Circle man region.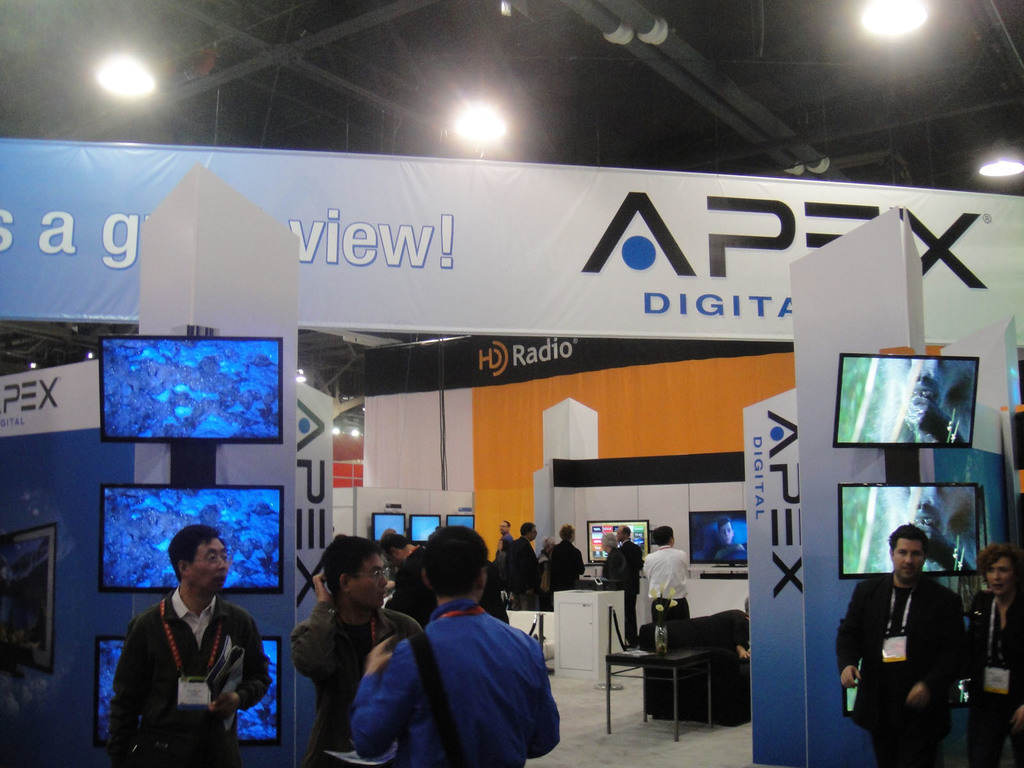
Region: 494, 521, 510, 553.
